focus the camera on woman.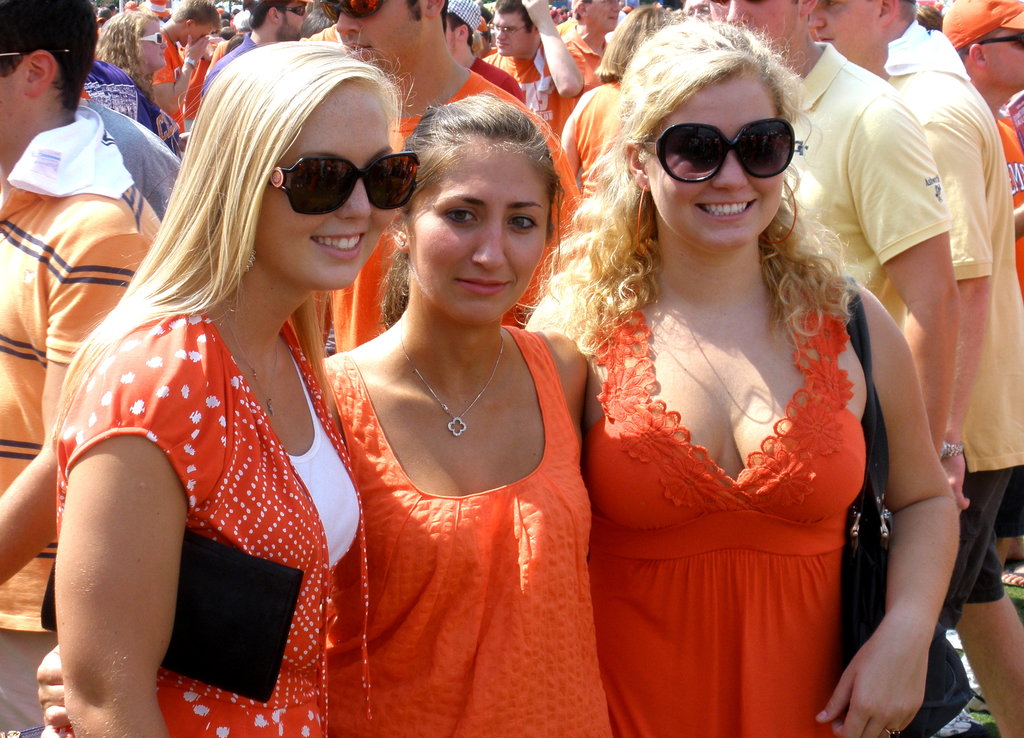
Focus region: <region>550, 50, 933, 725</region>.
